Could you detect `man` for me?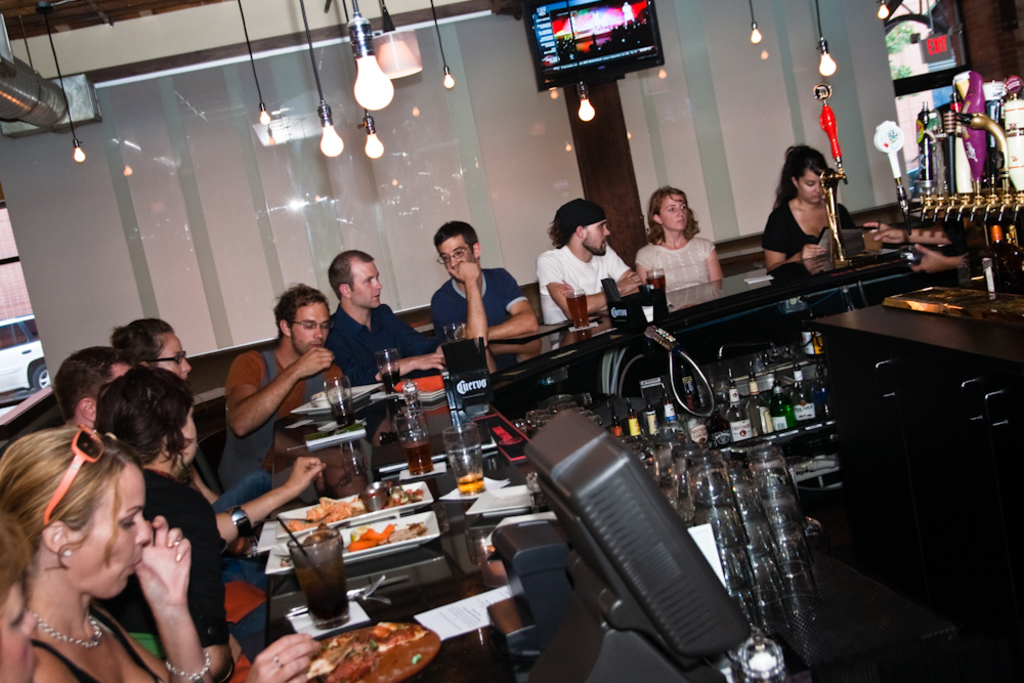
Detection result: locate(535, 195, 642, 325).
